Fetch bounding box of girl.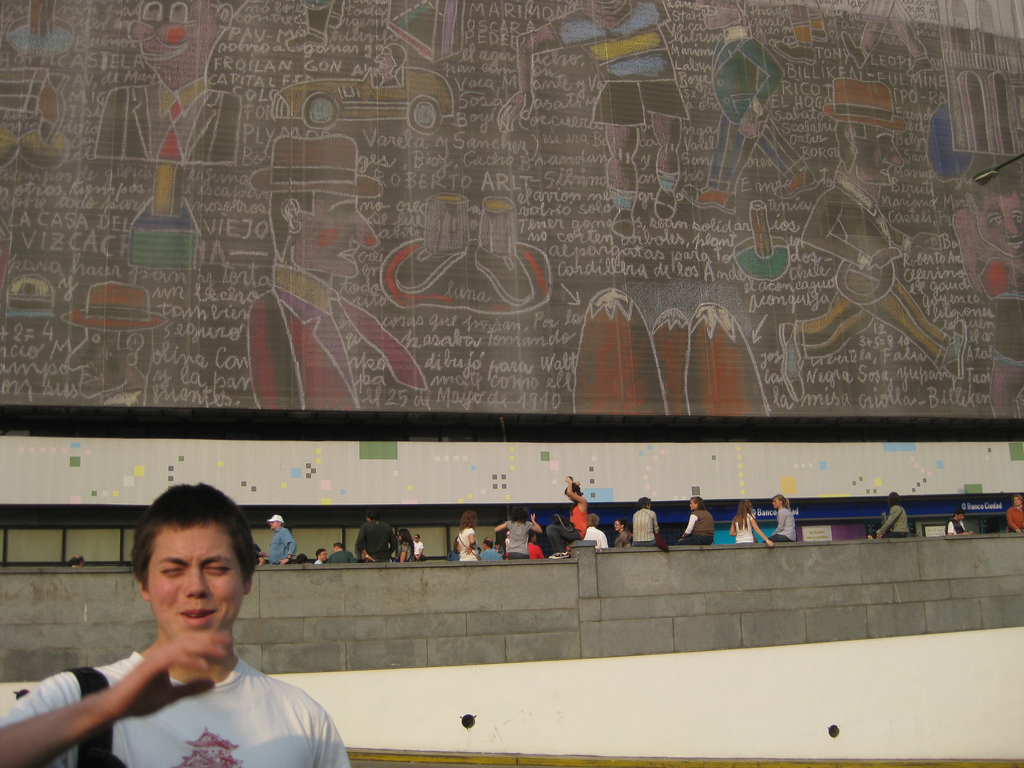
Bbox: rect(493, 504, 542, 559).
